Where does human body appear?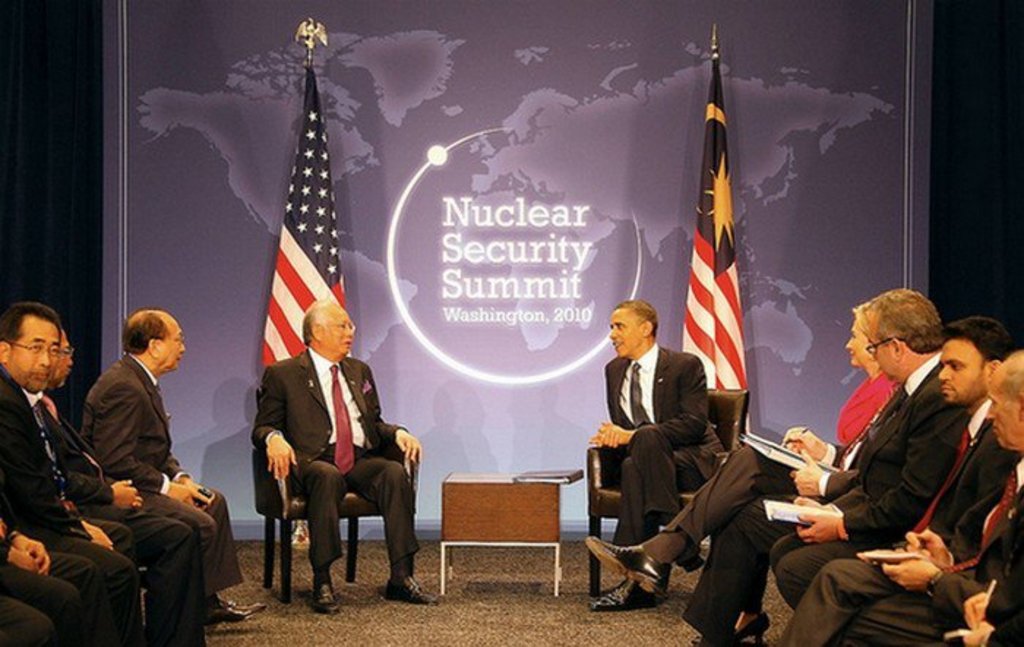
Appears at 590/359/904/646.
